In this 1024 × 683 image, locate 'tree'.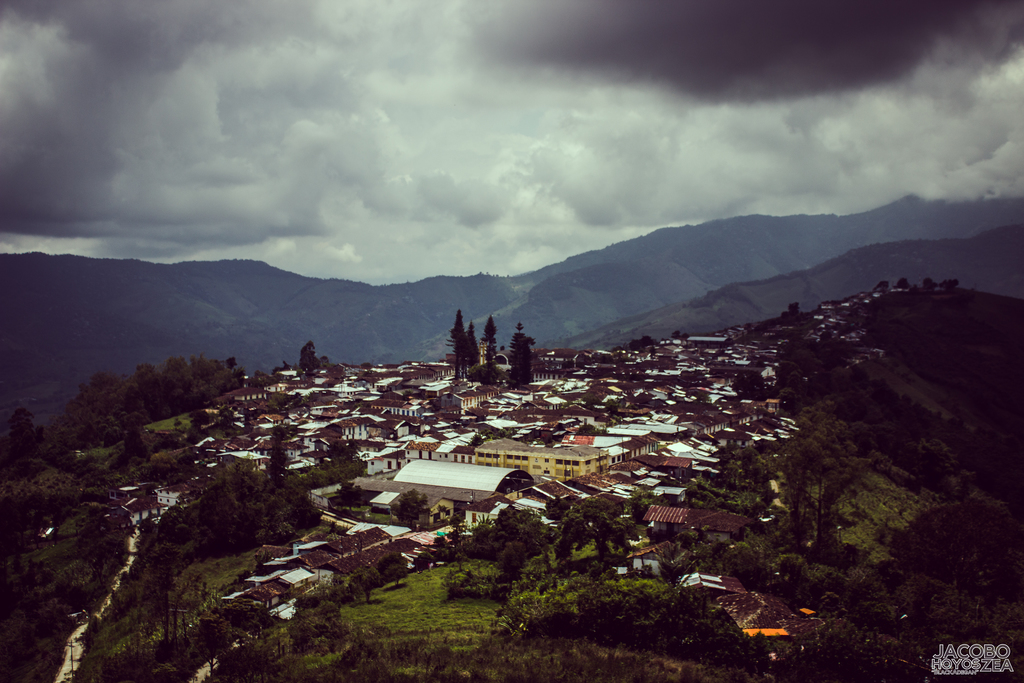
Bounding box: (x1=504, y1=320, x2=534, y2=388).
